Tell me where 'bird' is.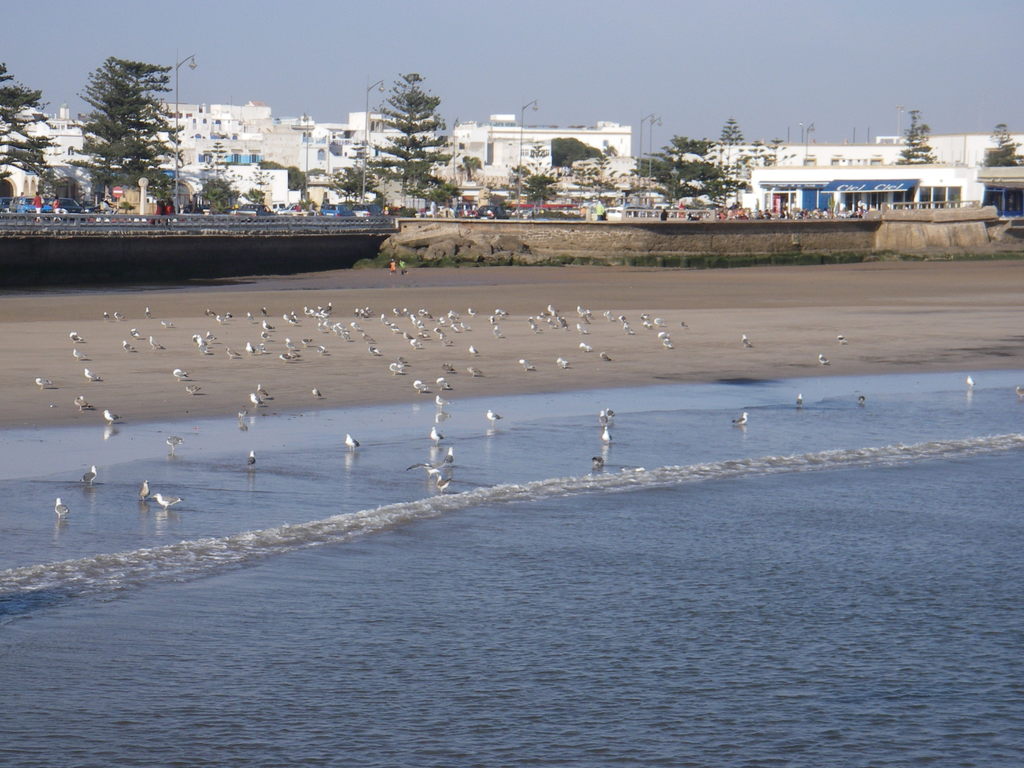
'bird' is at 259,342,264,353.
